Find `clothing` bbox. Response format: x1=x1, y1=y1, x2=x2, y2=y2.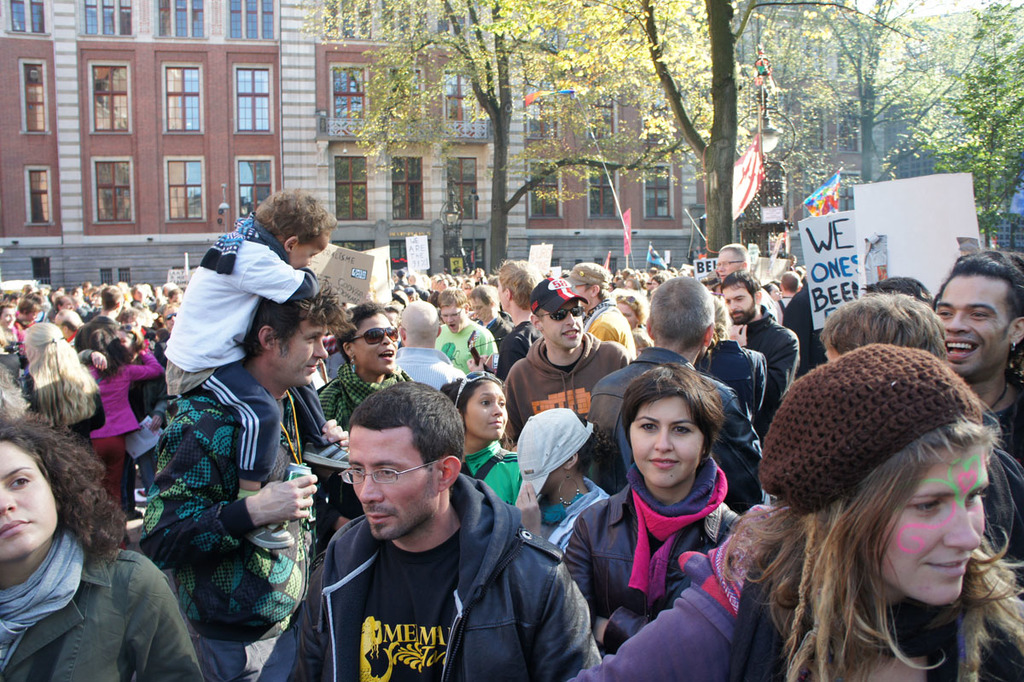
x1=715, y1=308, x2=813, y2=429.
